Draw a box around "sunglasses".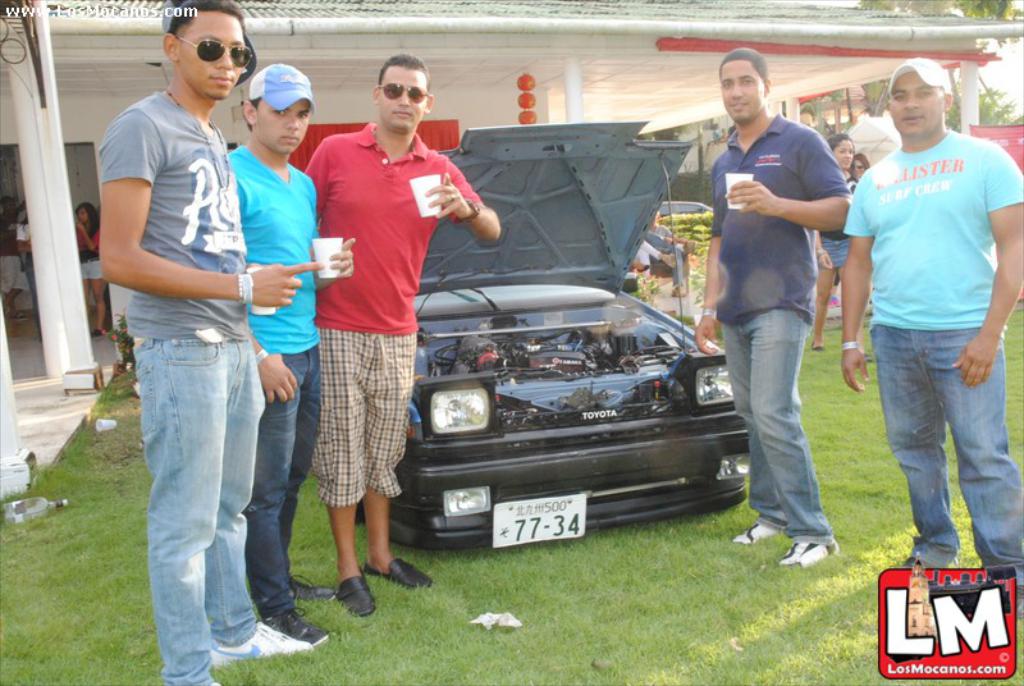
(381, 84, 428, 101).
